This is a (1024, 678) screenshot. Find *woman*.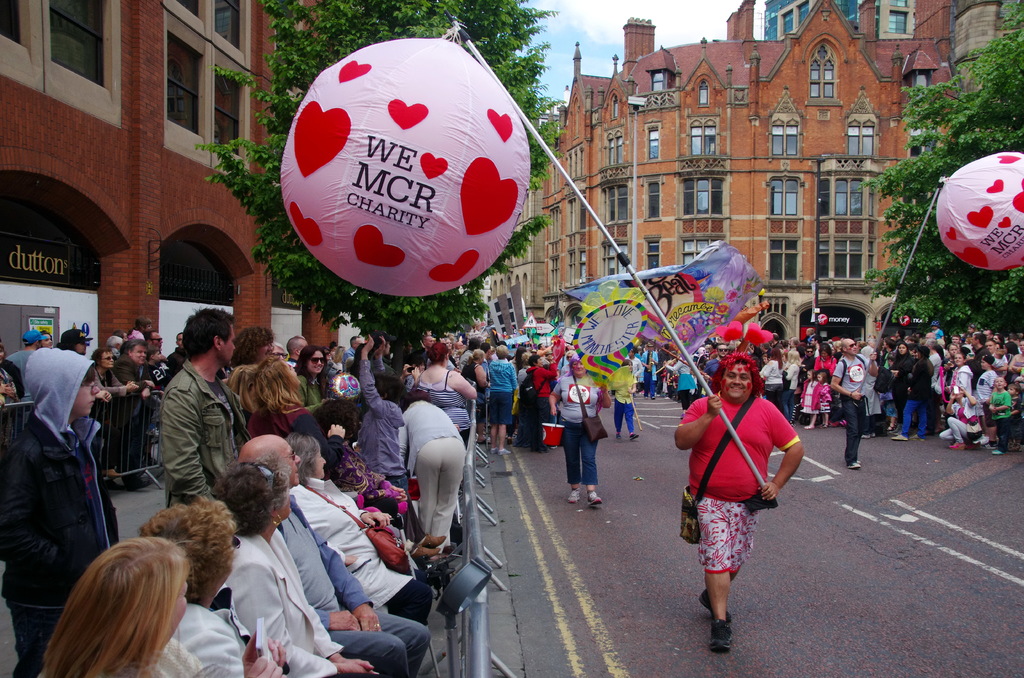
Bounding box: select_region(412, 346, 486, 449).
